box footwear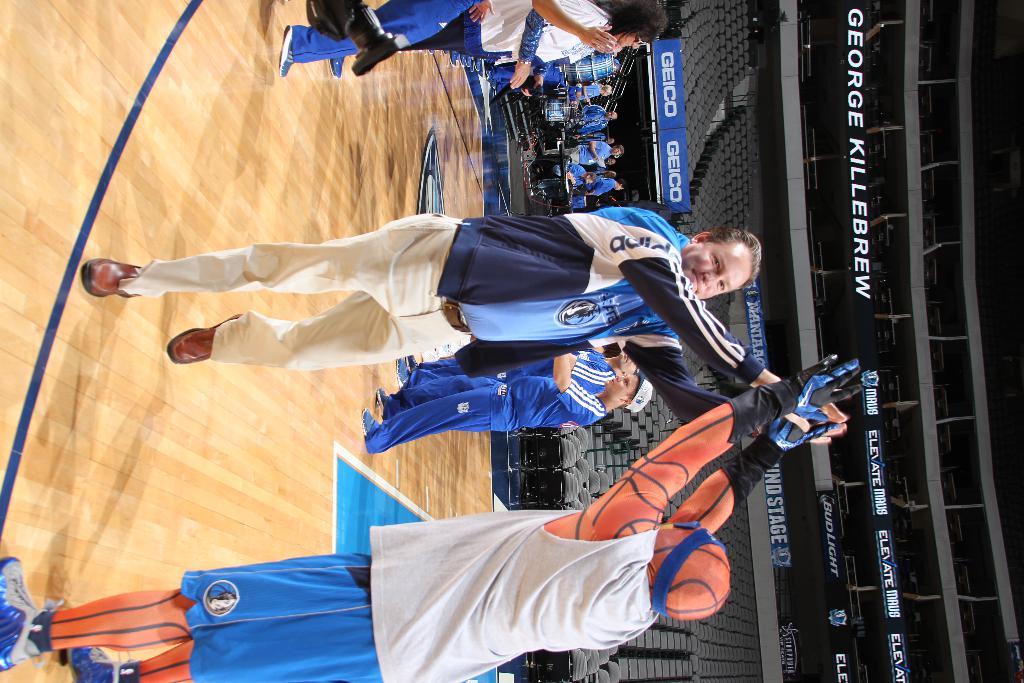
crop(532, 179, 540, 189)
